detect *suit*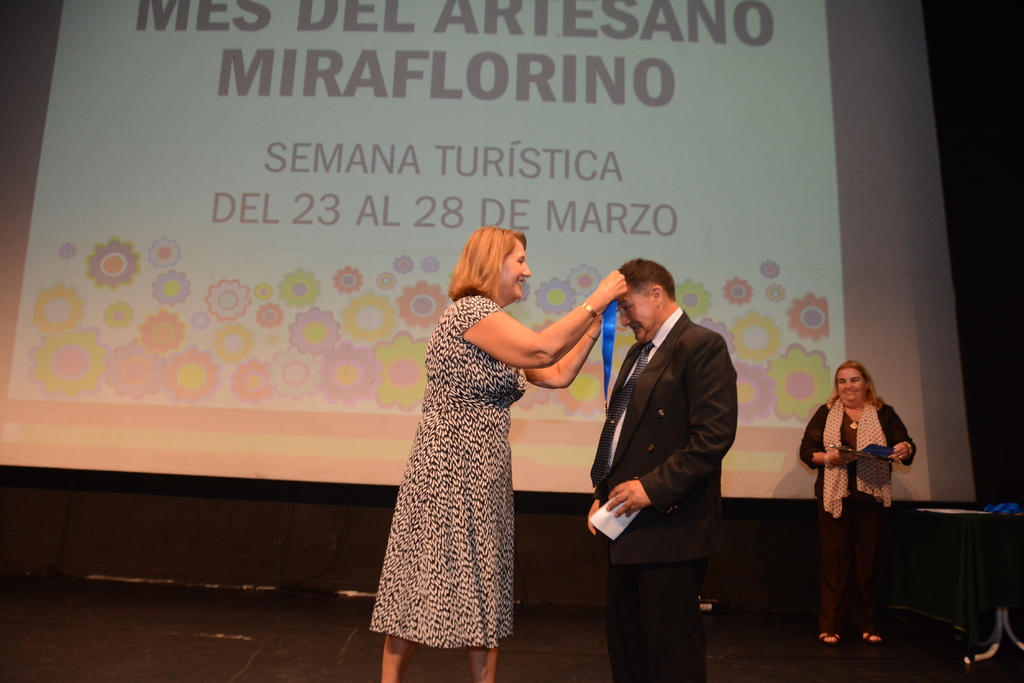
583 259 744 655
